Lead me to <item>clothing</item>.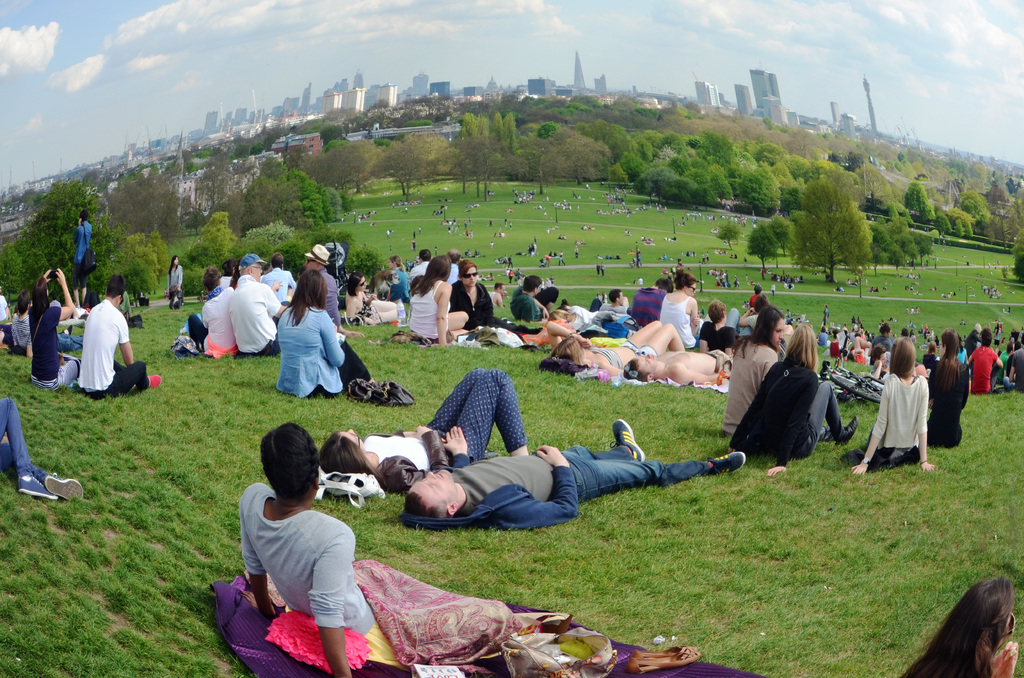
Lead to crop(355, 362, 528, 496).
